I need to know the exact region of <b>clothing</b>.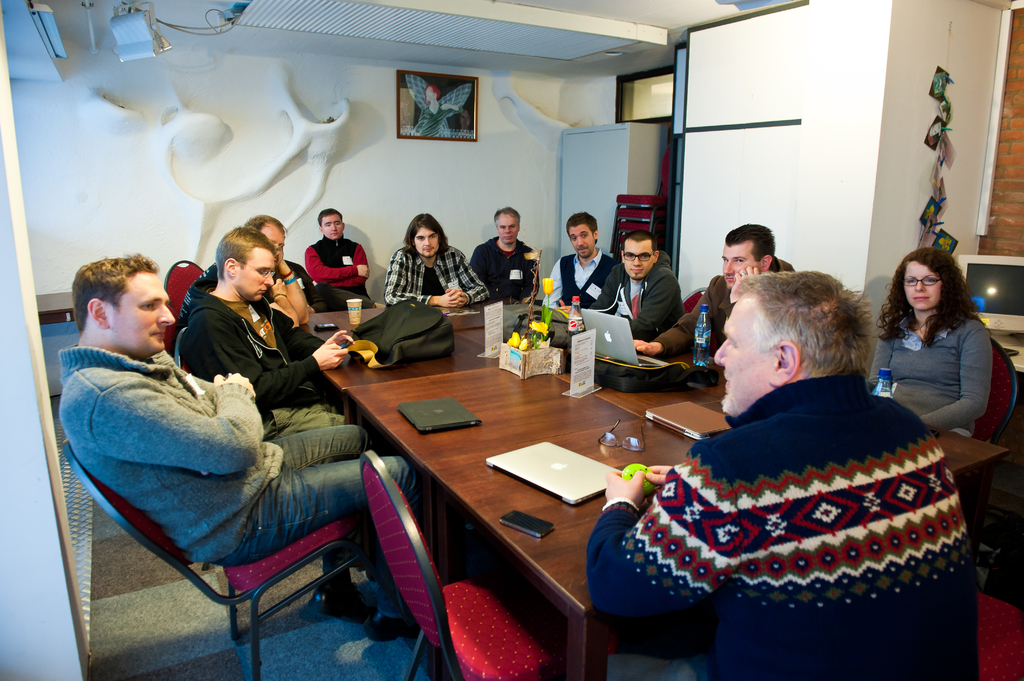
Region: left=304, top=225, right=381, bottom=316.
